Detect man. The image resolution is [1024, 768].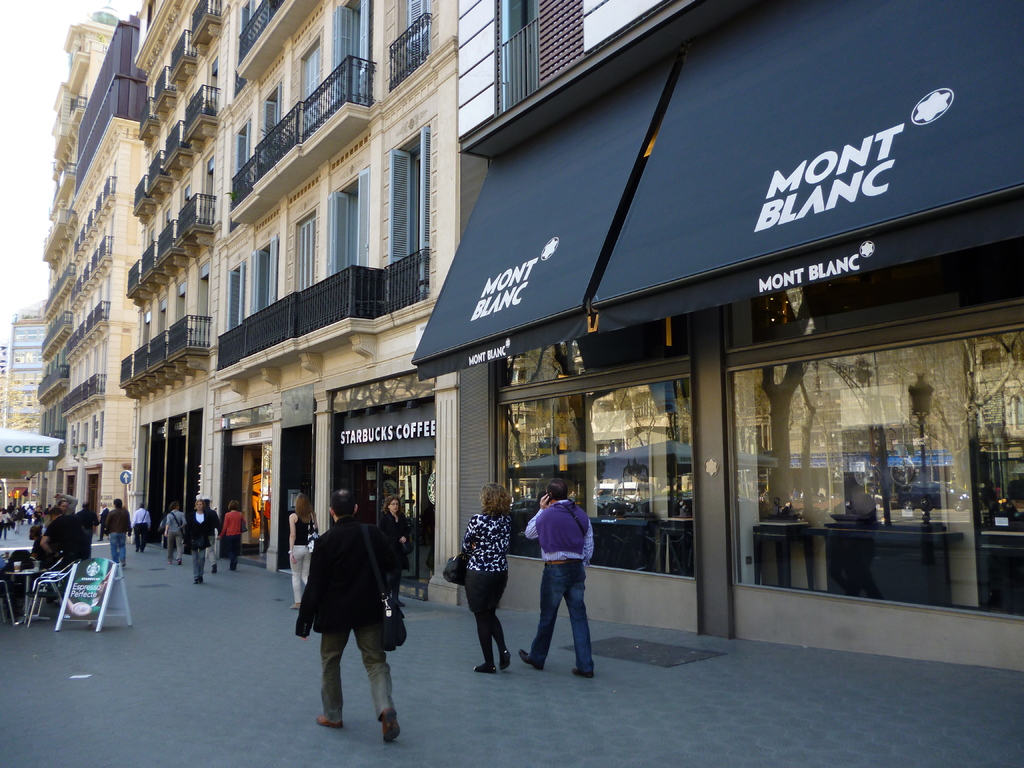
crop(202, 497, 220, 579).
